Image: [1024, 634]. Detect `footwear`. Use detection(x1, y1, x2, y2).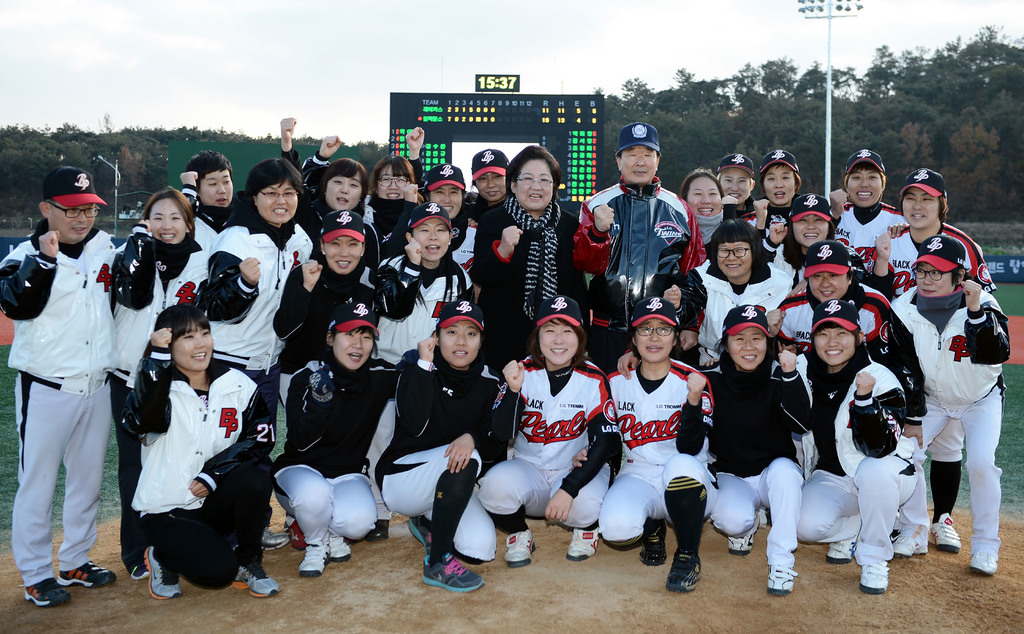
detection(969, 546, 999, 571).
